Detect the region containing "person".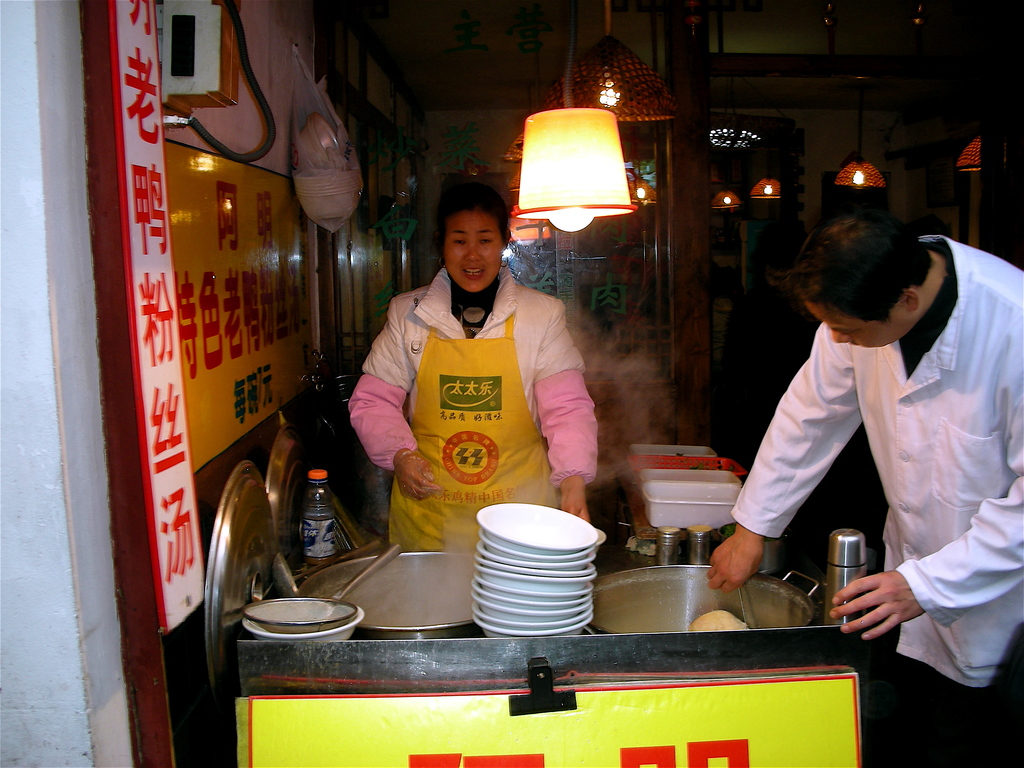
[left=703, top=184, right=1023, bottom=704].
